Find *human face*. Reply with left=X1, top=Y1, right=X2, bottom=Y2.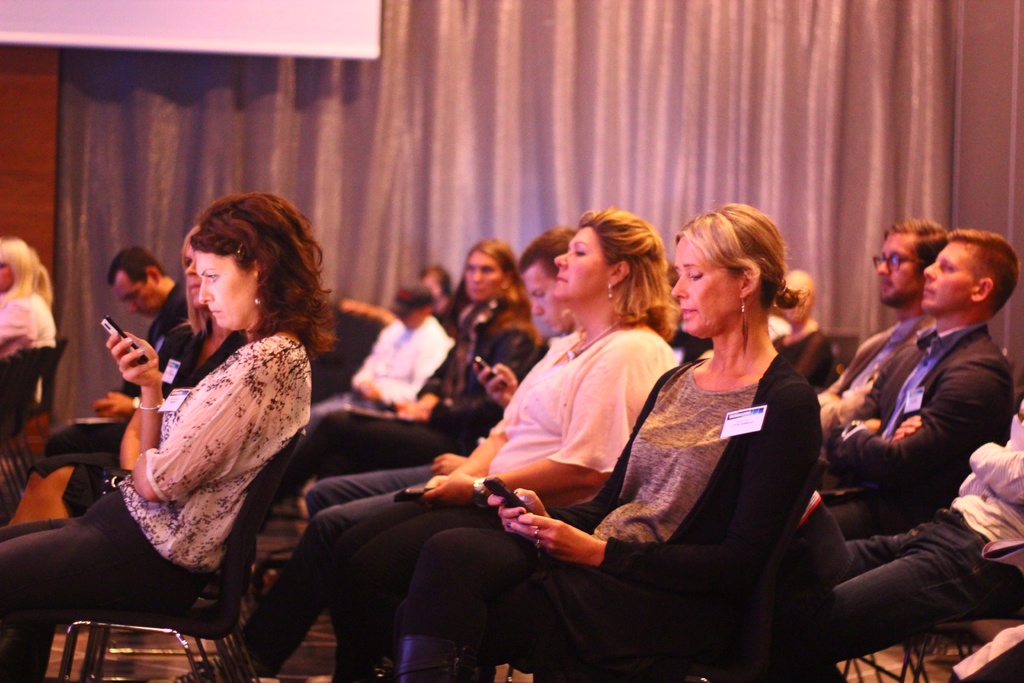
left=462, top=253, right=506, bottom=302.
